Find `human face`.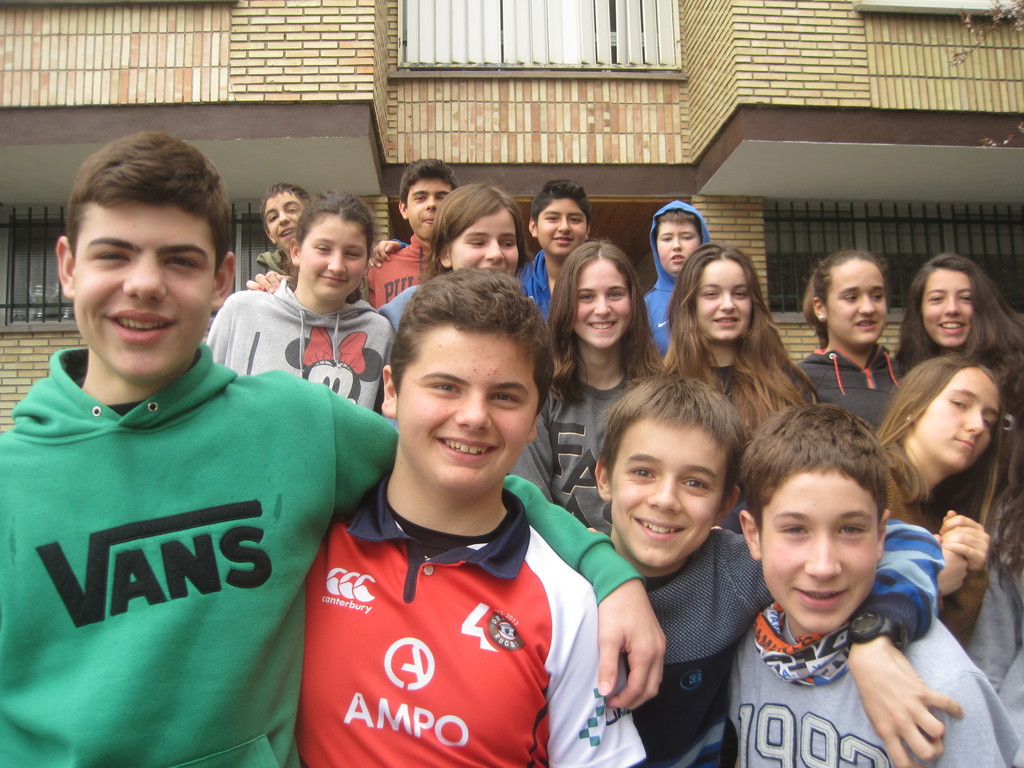
bbox=[761, 474, 877, 634].
